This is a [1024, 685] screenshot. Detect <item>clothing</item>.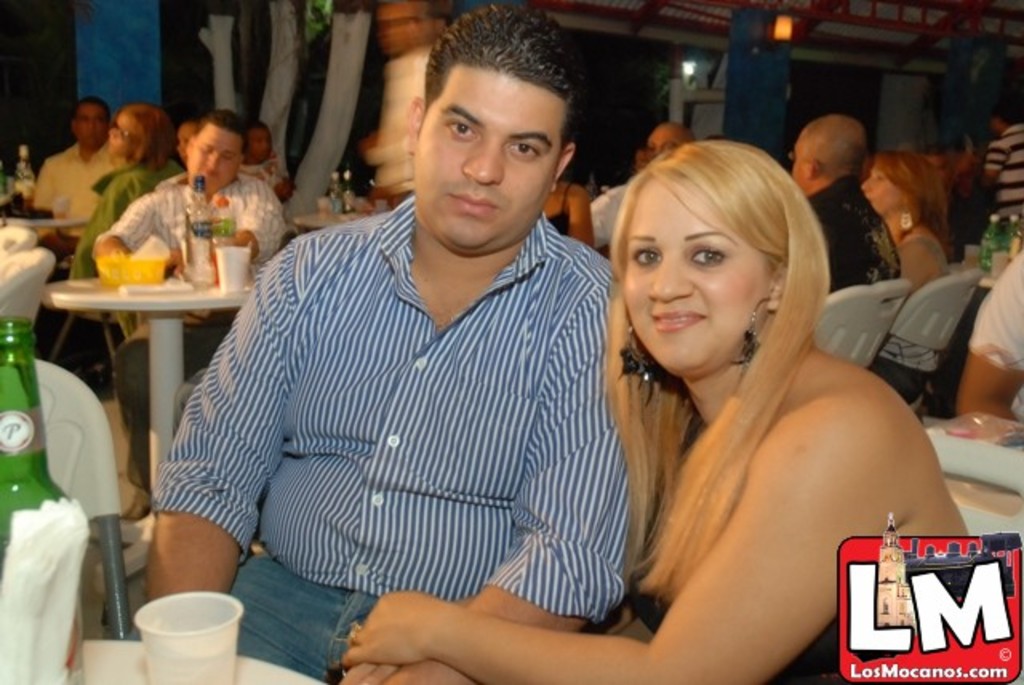
{"x1": 34, "y1": 134, "x2": 115, "y2": 256}.
